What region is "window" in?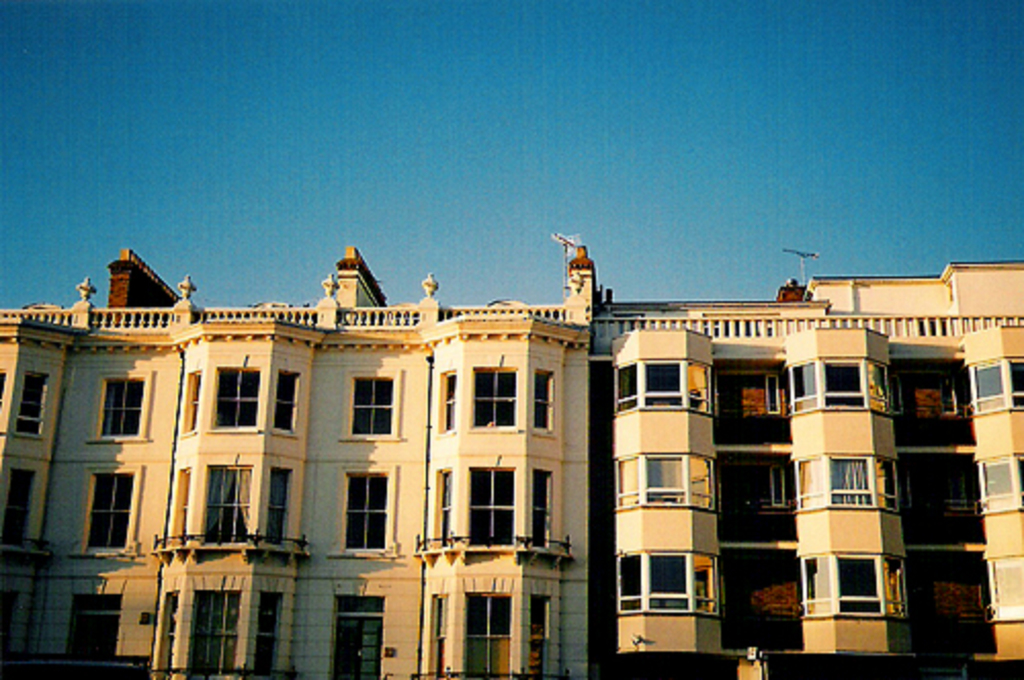
x1=795, y1=453, x2=901, y2=510.
